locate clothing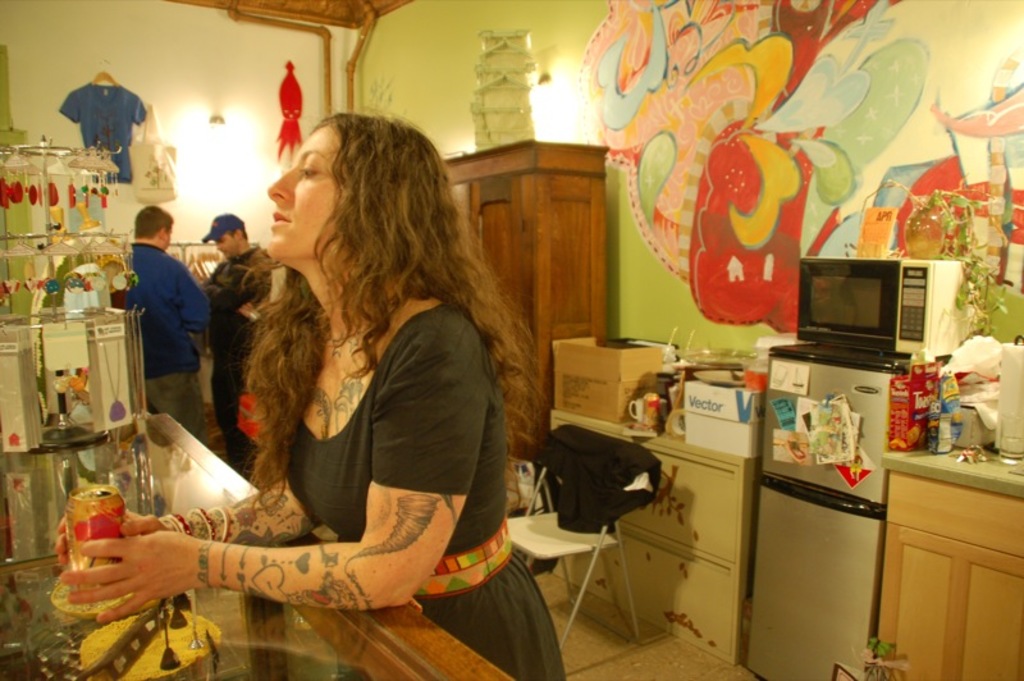
[left=197, top=237, right=278, bottom=474]
